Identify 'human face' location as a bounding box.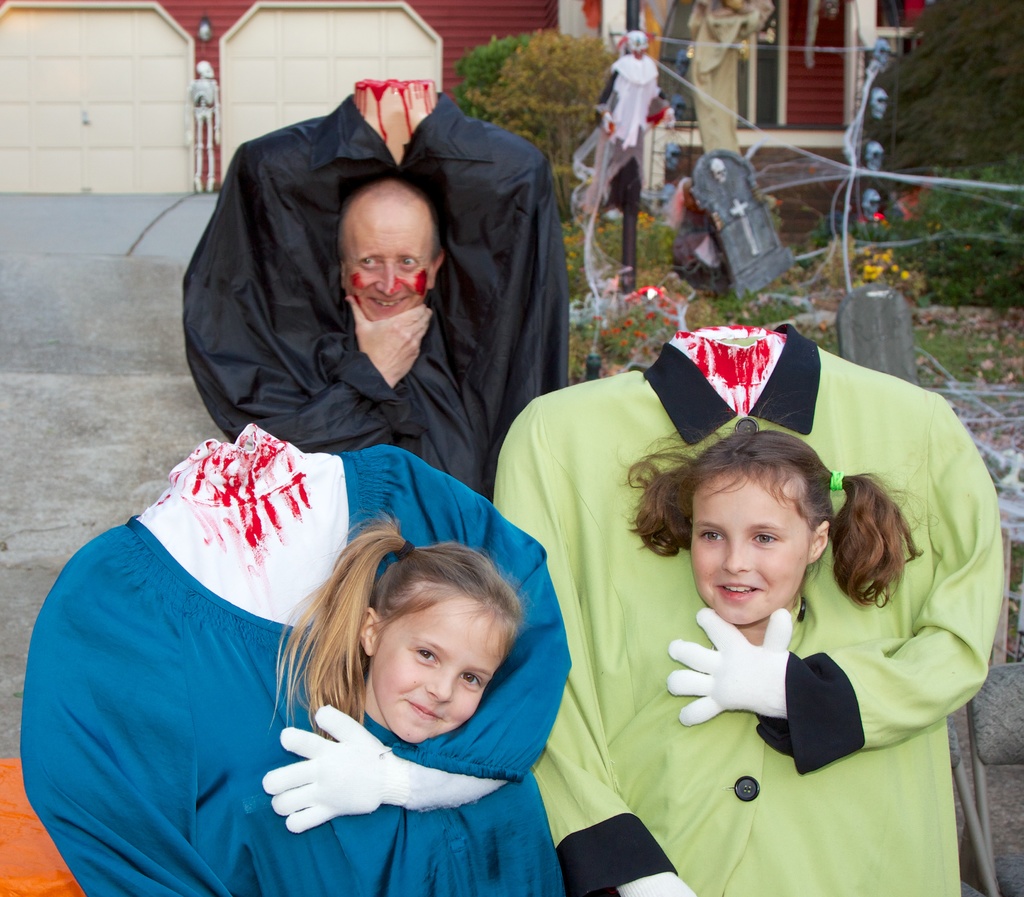
373 592 508 743.
